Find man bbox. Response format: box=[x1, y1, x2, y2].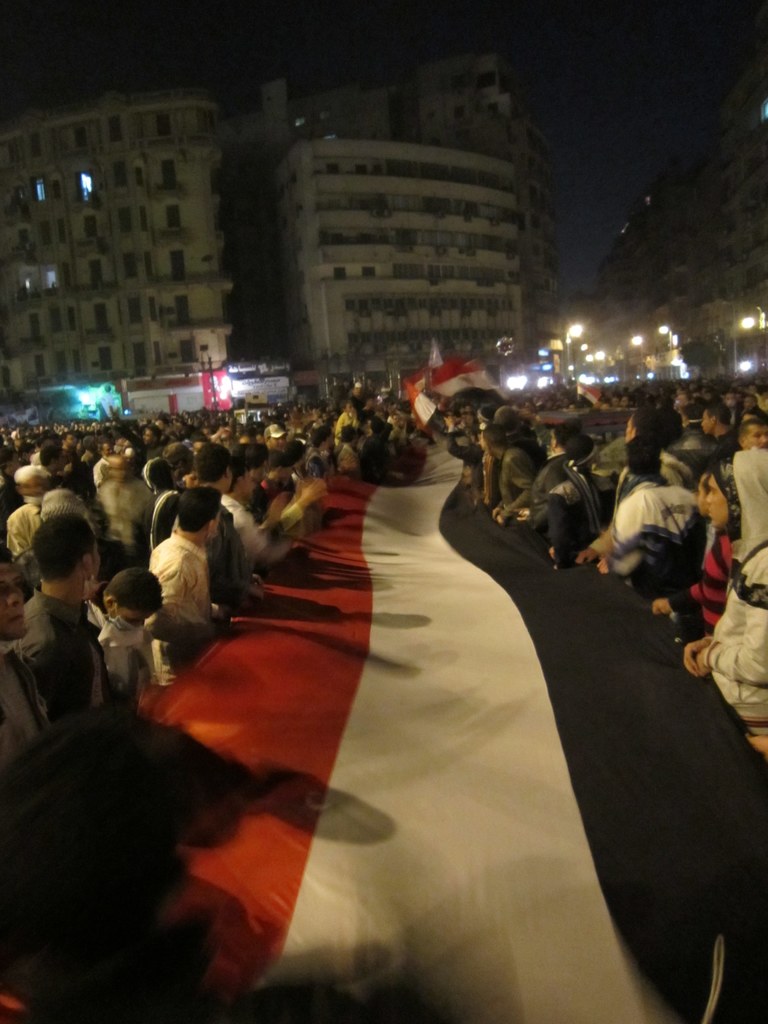
box=[603, 431, 698, 572].
